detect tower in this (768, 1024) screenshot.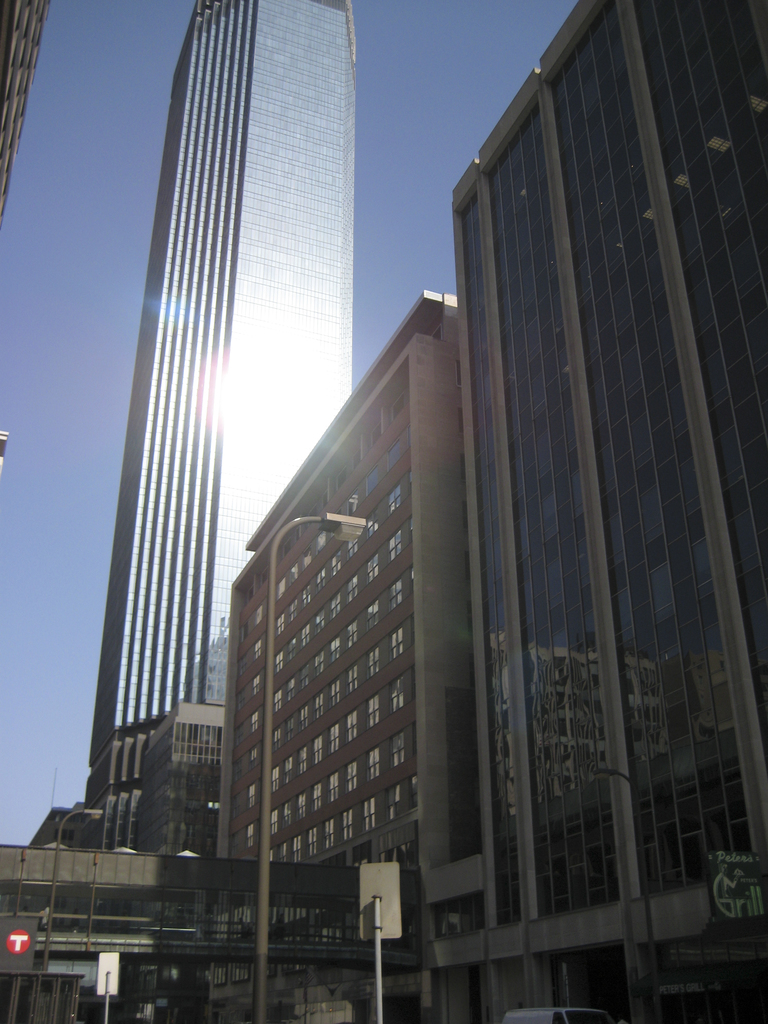
Detection: {"left": 64, "top": 0, "right": 358, "bottom": 877}.
